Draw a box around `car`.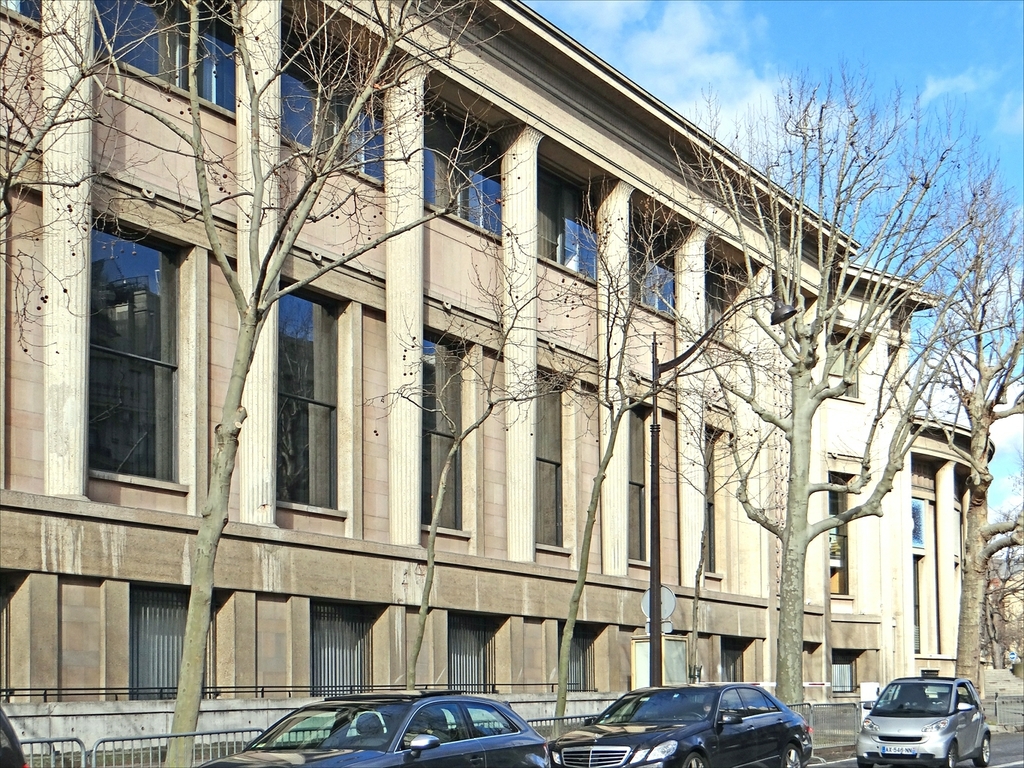
left=192, top=691, right=551, bottom=767.
